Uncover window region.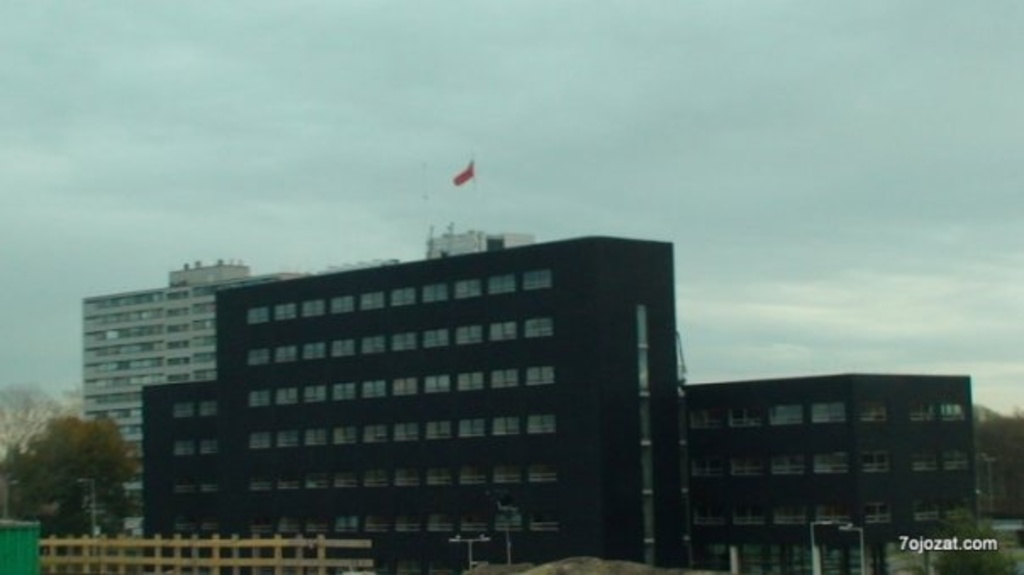
Uncovered: BBox(358, 382, 385, 399).
